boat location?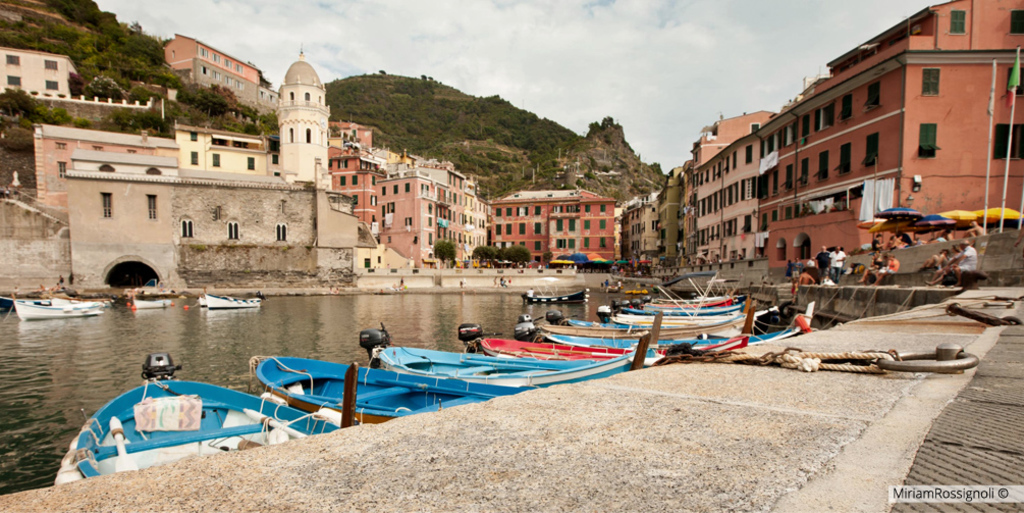
l=462, t=327, r=648, b=366
